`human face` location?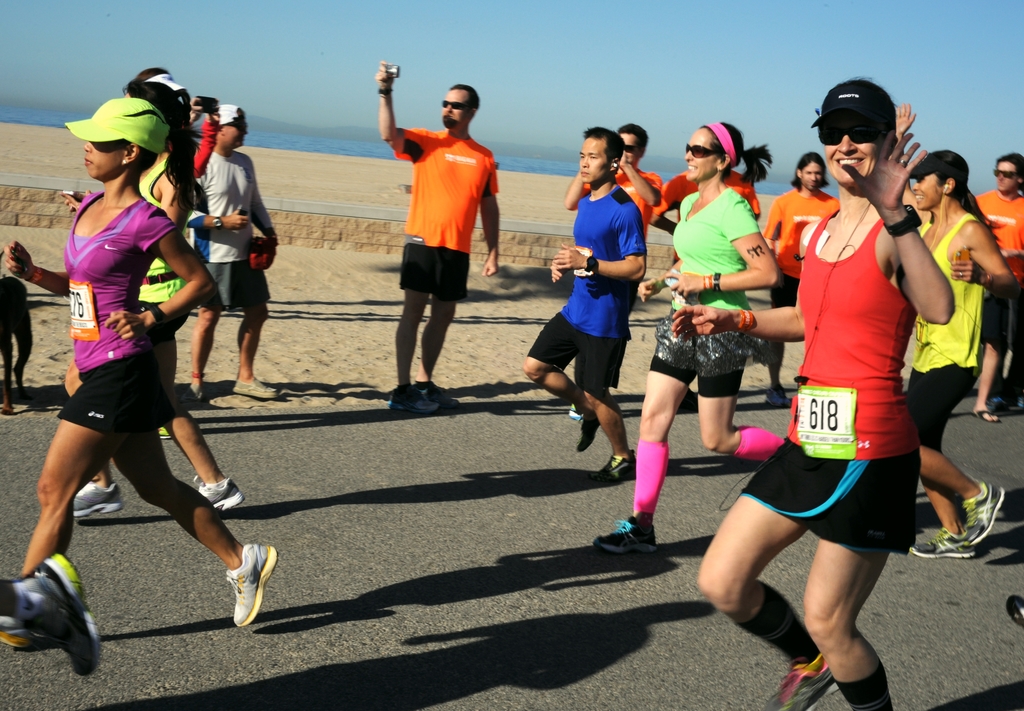
locate(580, 138, 605, 180)
